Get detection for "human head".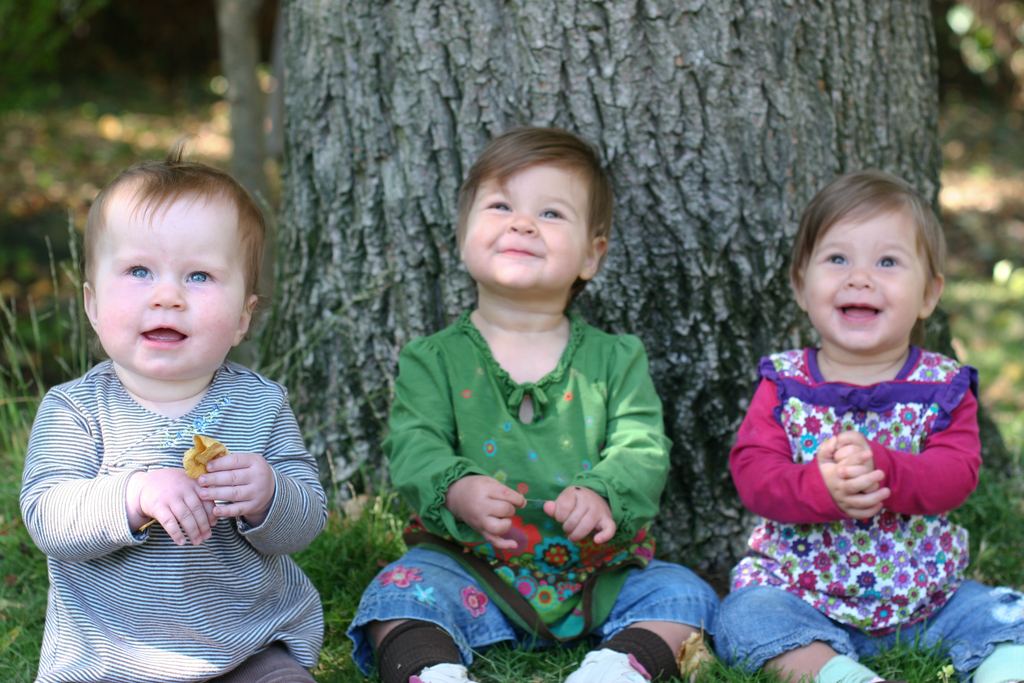
Detection: 80 138 264 383.
